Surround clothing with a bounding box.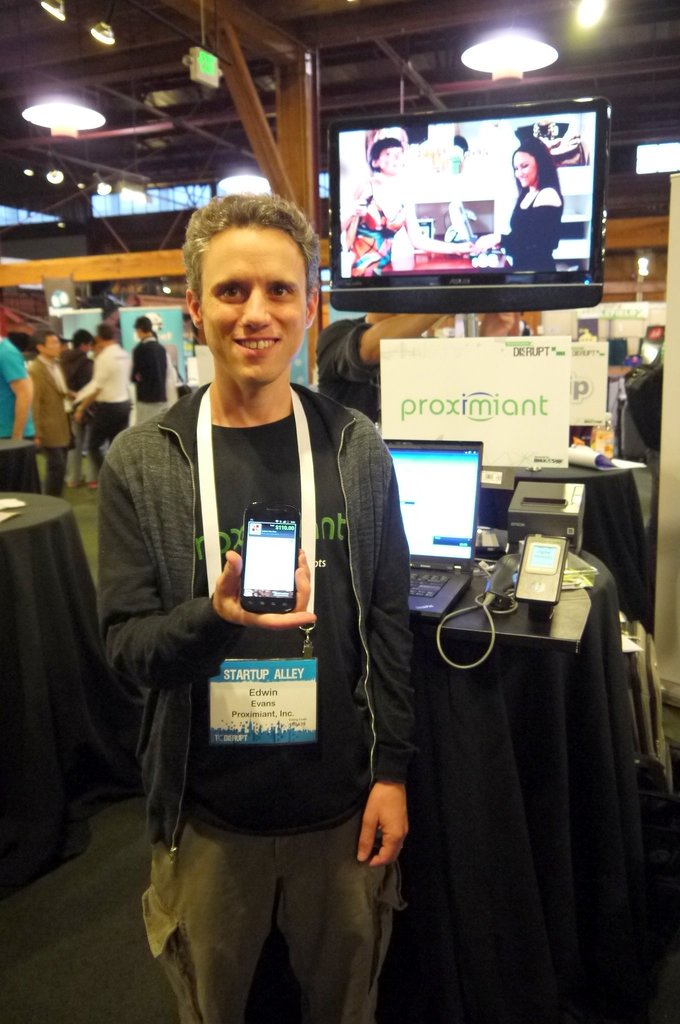
<bbox>0, 335, 38, 494</bbox>.
